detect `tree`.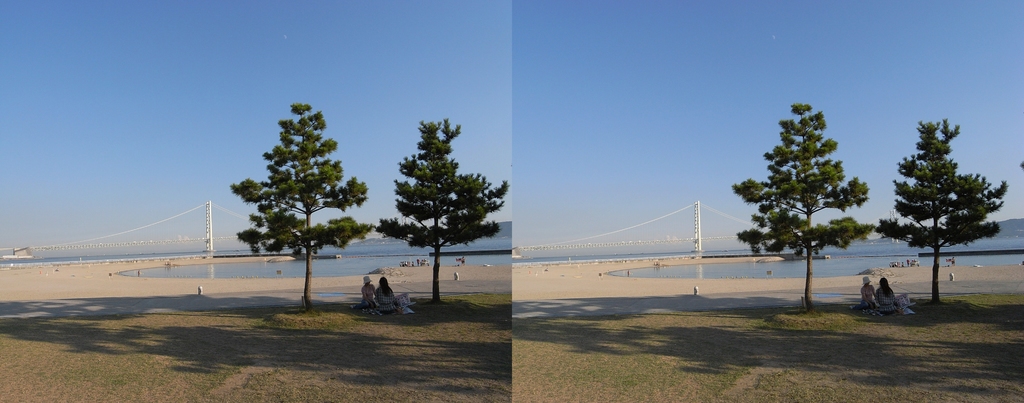
Detected at 371, 119, 509, 299.
